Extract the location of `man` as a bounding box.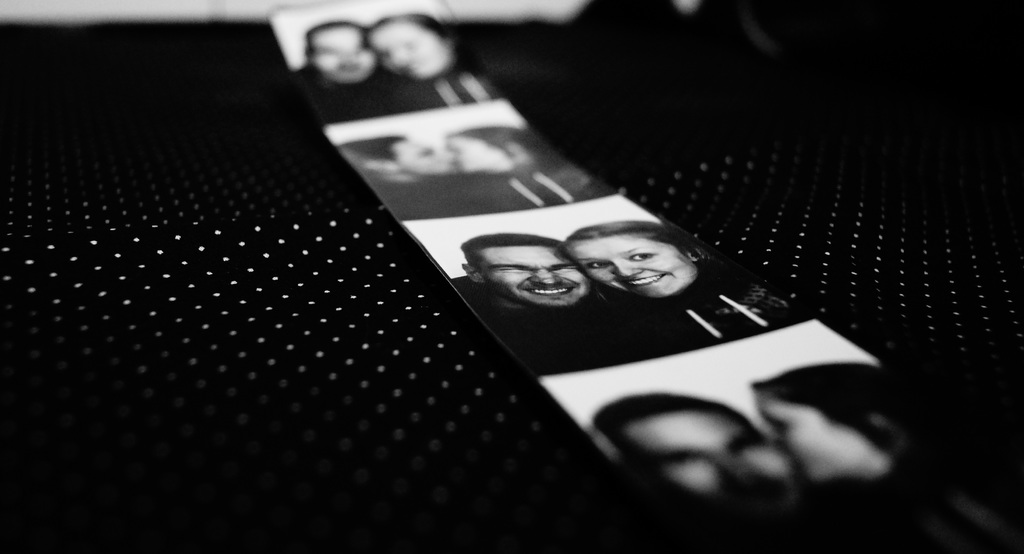
box(339, 129, 511, 222).
